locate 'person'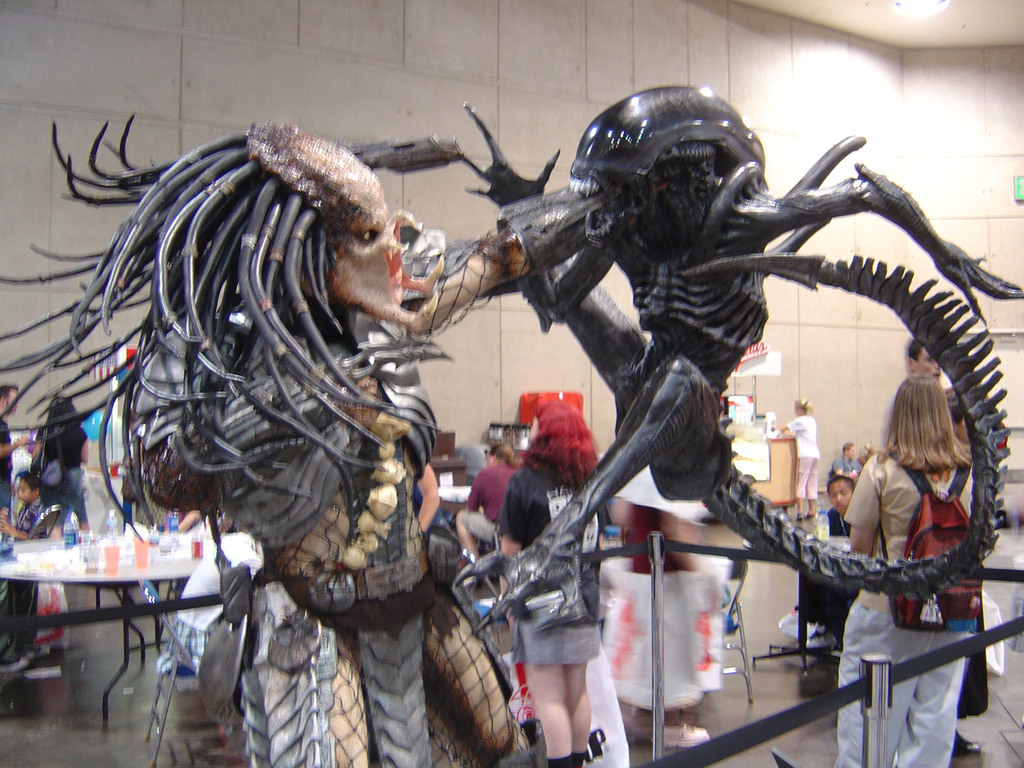
(left=823, top=472, right=858, bottom=542)
